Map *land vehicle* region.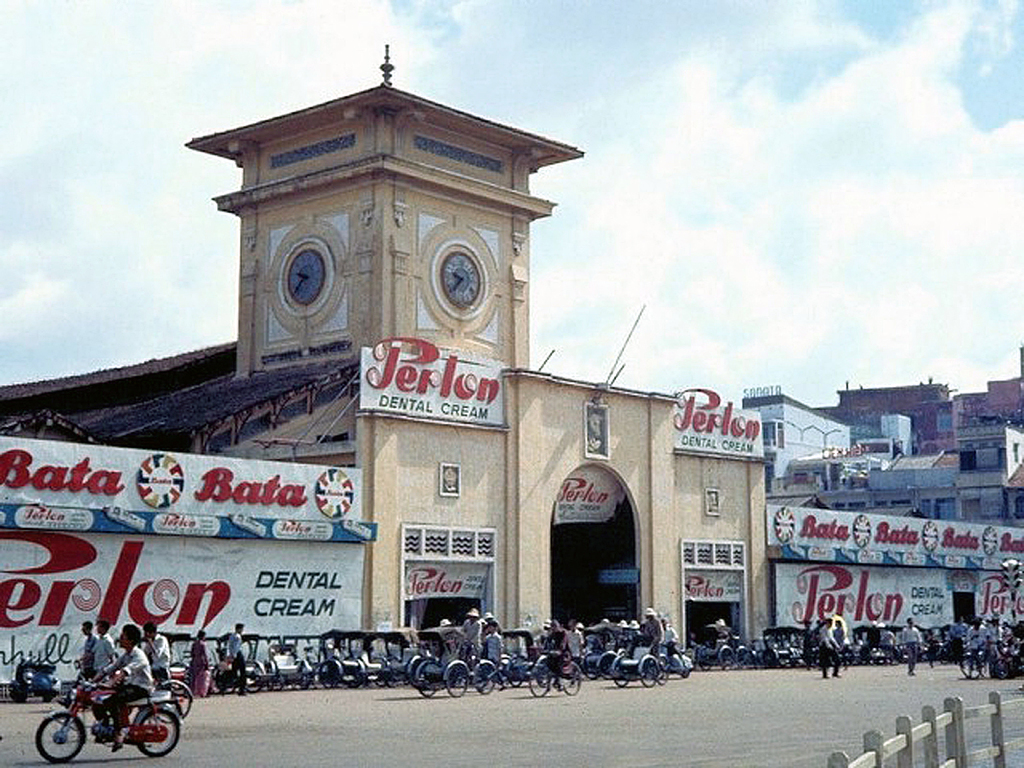
Mapped to <box>318,628,363,687</box>.
